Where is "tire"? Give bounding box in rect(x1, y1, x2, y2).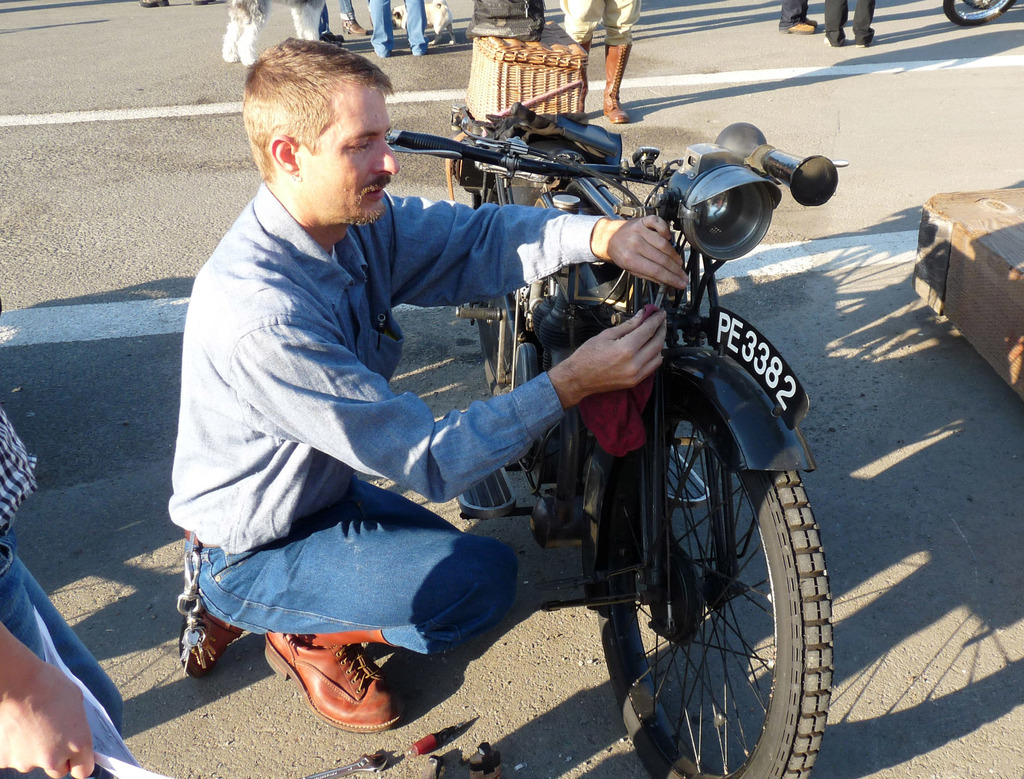
rect(477, 294, 521, 396).
